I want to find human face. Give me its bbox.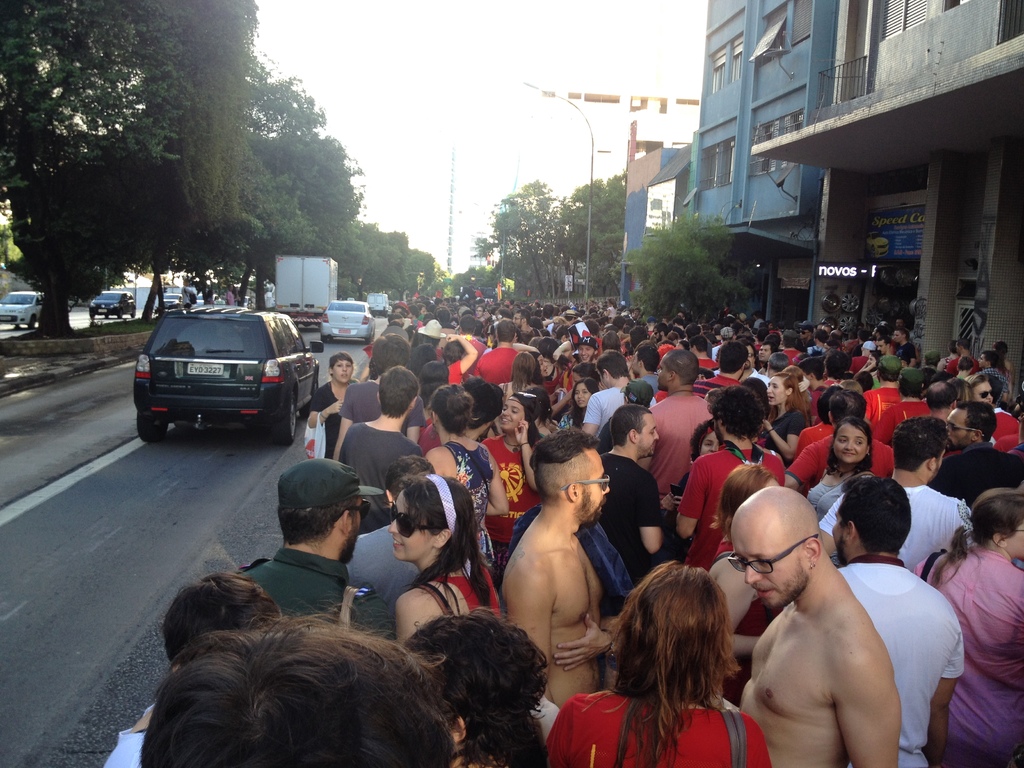
crop(503, 400, 524, 428).
